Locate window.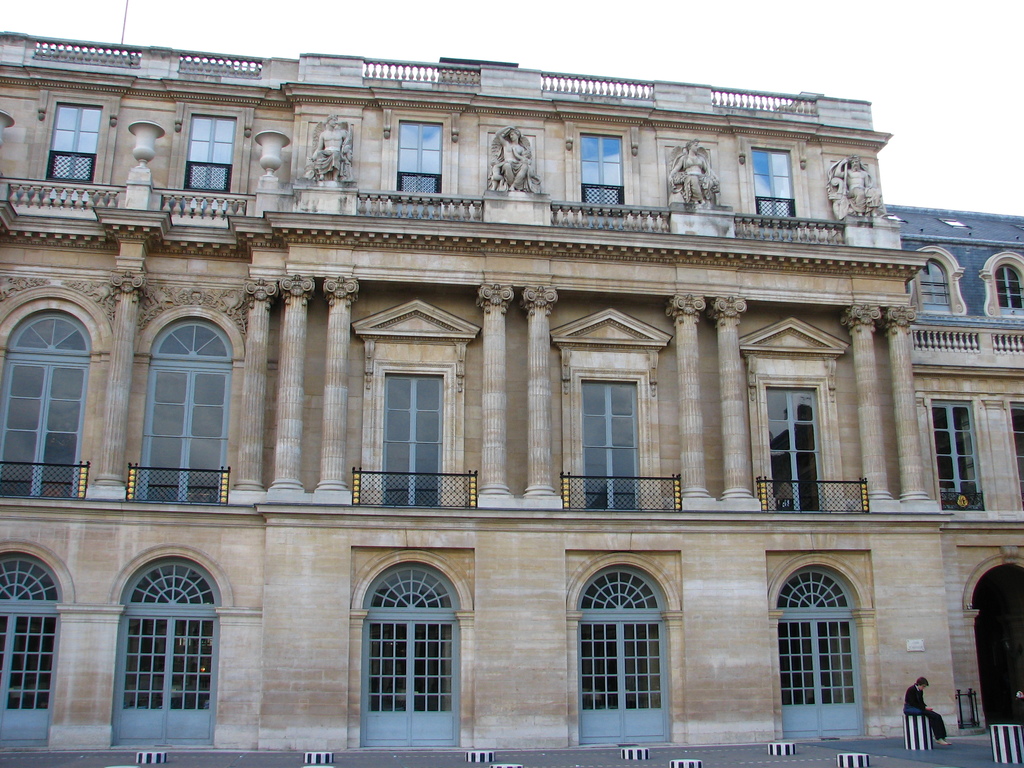
Bounding box: select_region(908, 240, 968, 328).
